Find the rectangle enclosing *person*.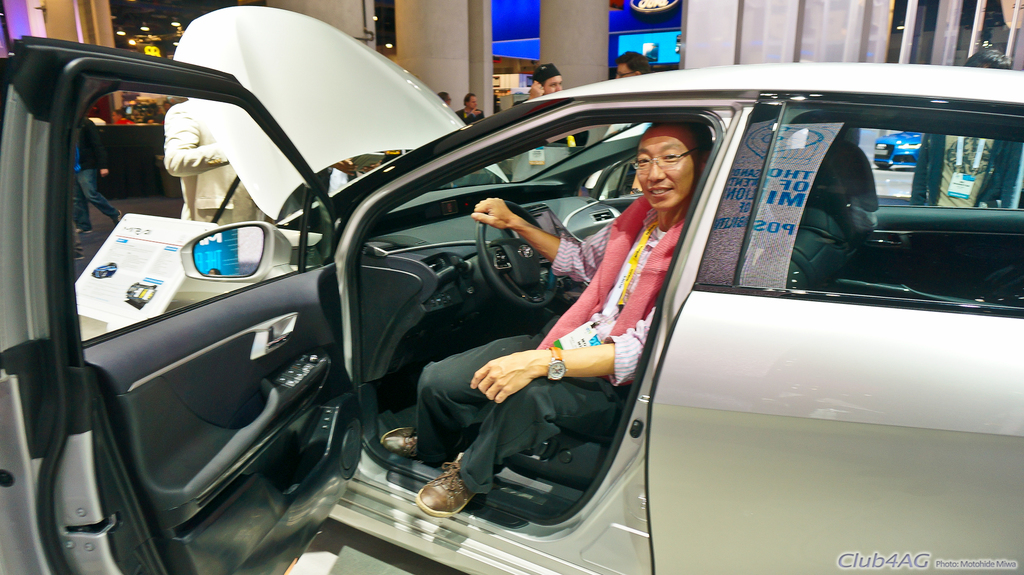
left=509, top=63, right=559, bottom=109.
